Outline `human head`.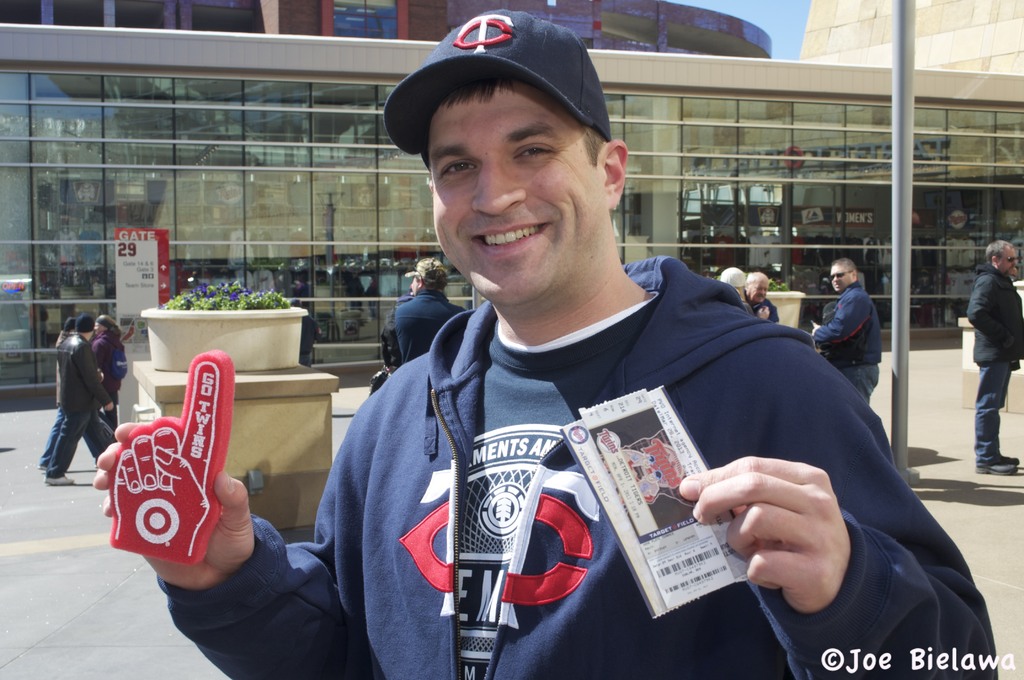
Outline: 424, 8, 624, 307.
